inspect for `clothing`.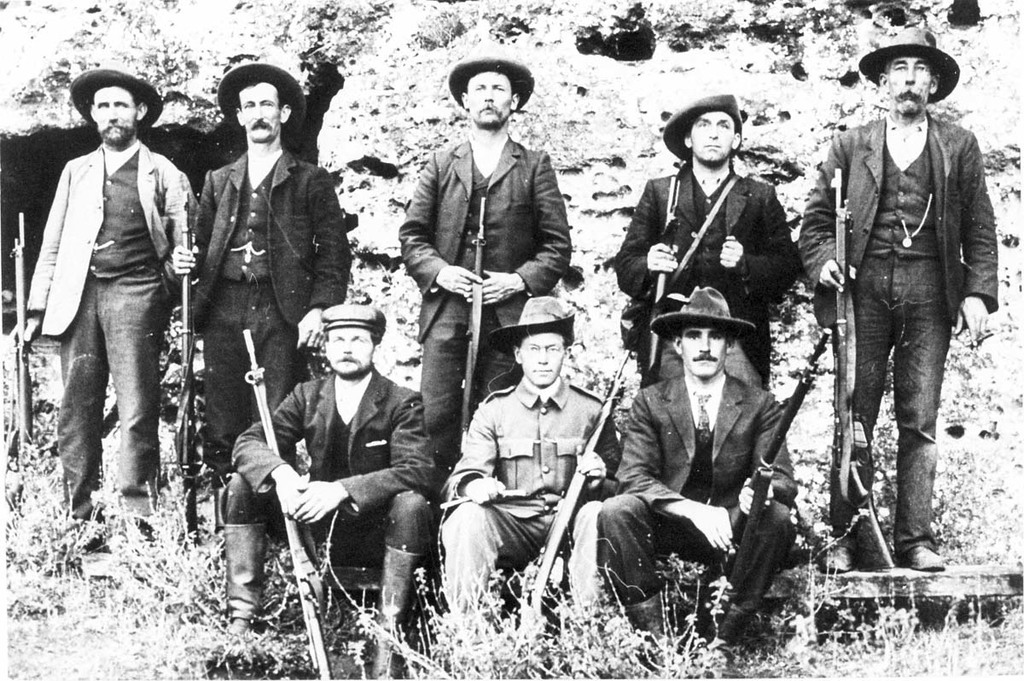
Inspection: [left=220, top=375, right=436, bottom=558].
